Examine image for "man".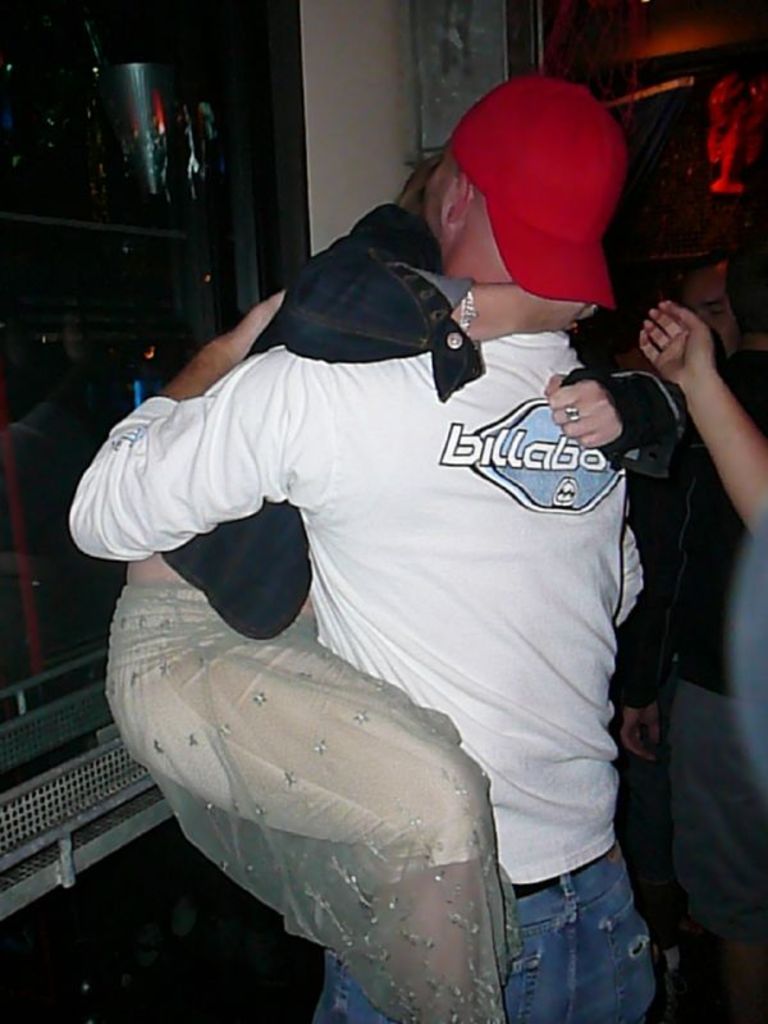
Examination result: bbox=(63, 73, 655, 1014).
